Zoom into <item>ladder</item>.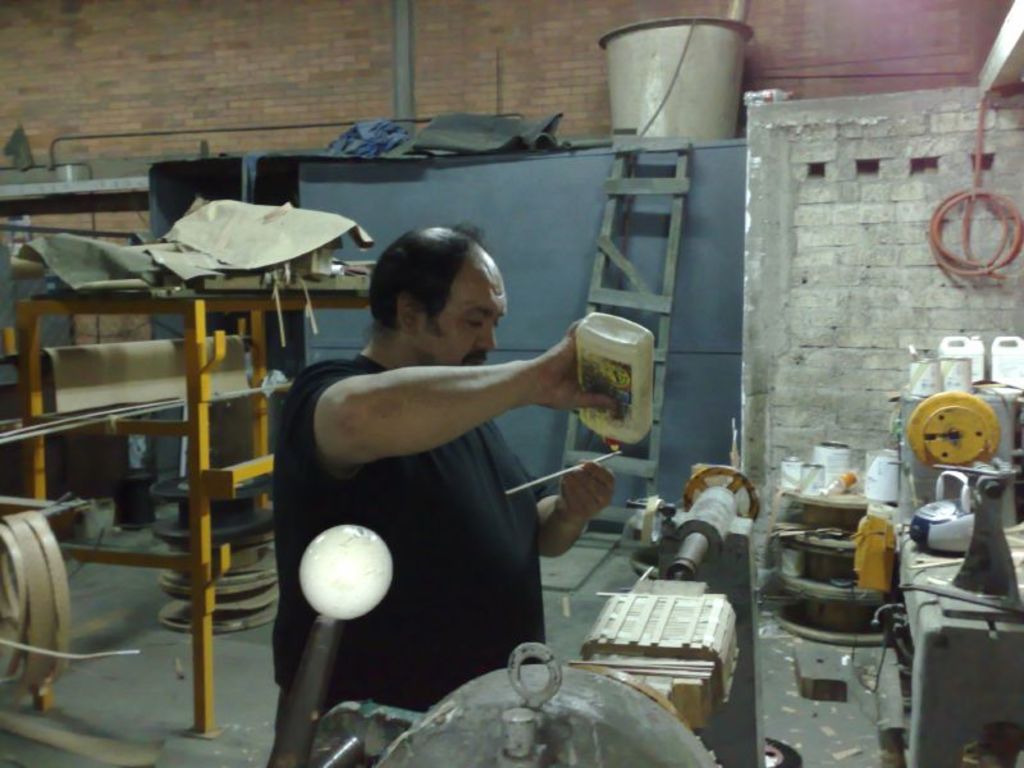
Zoom target: 559 133 700 499.
